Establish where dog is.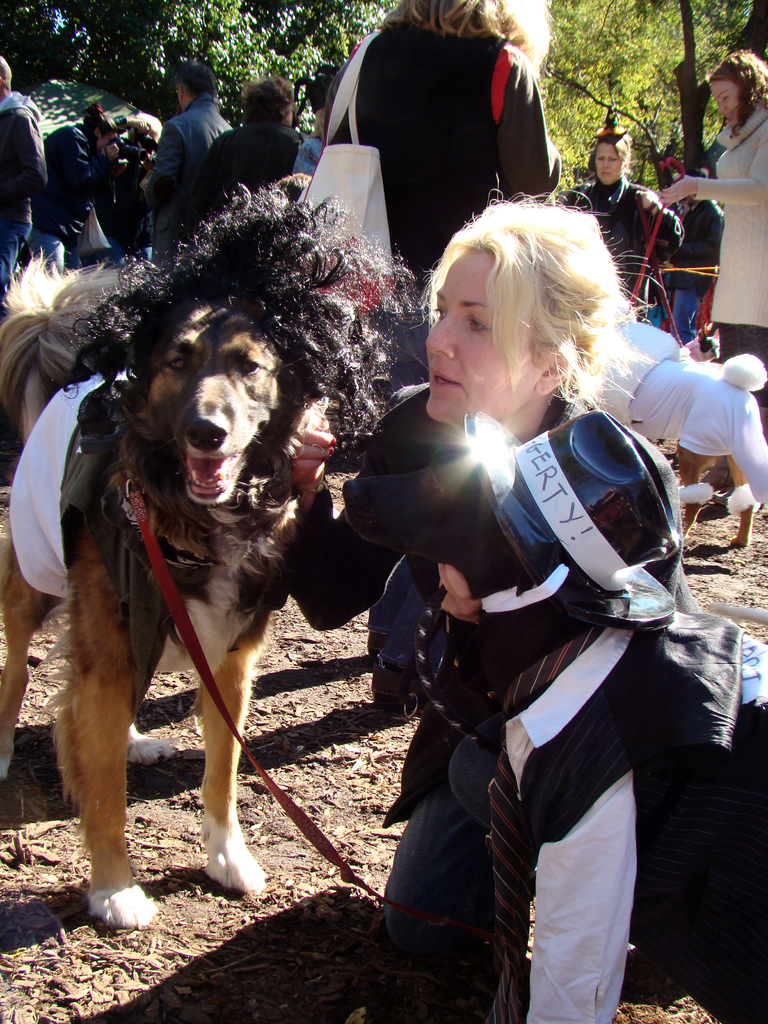
Established at 577/323/767/548.
